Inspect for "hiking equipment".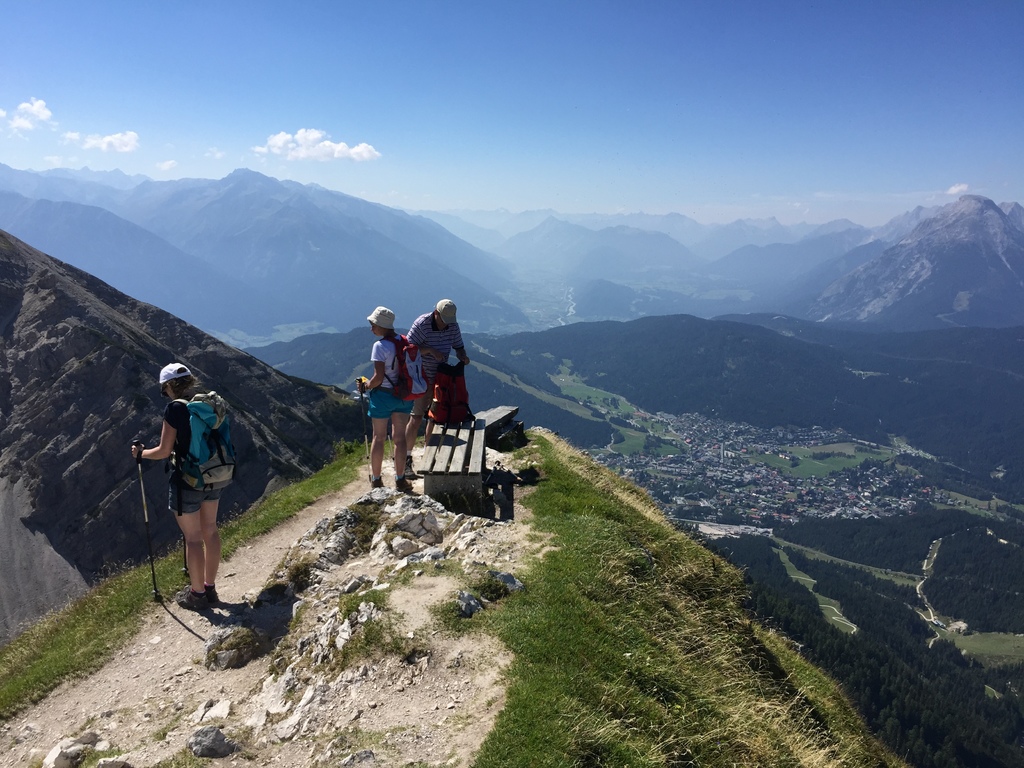
Inspection: detection(355, 376, 376, 486).
